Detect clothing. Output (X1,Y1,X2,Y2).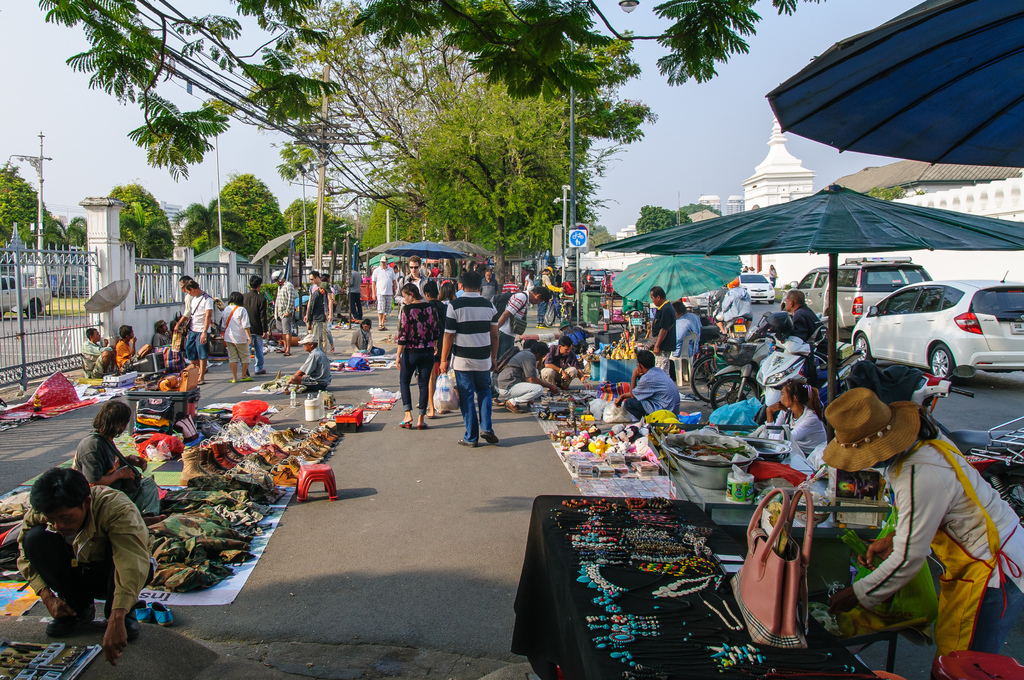
(143,335,176,369).
